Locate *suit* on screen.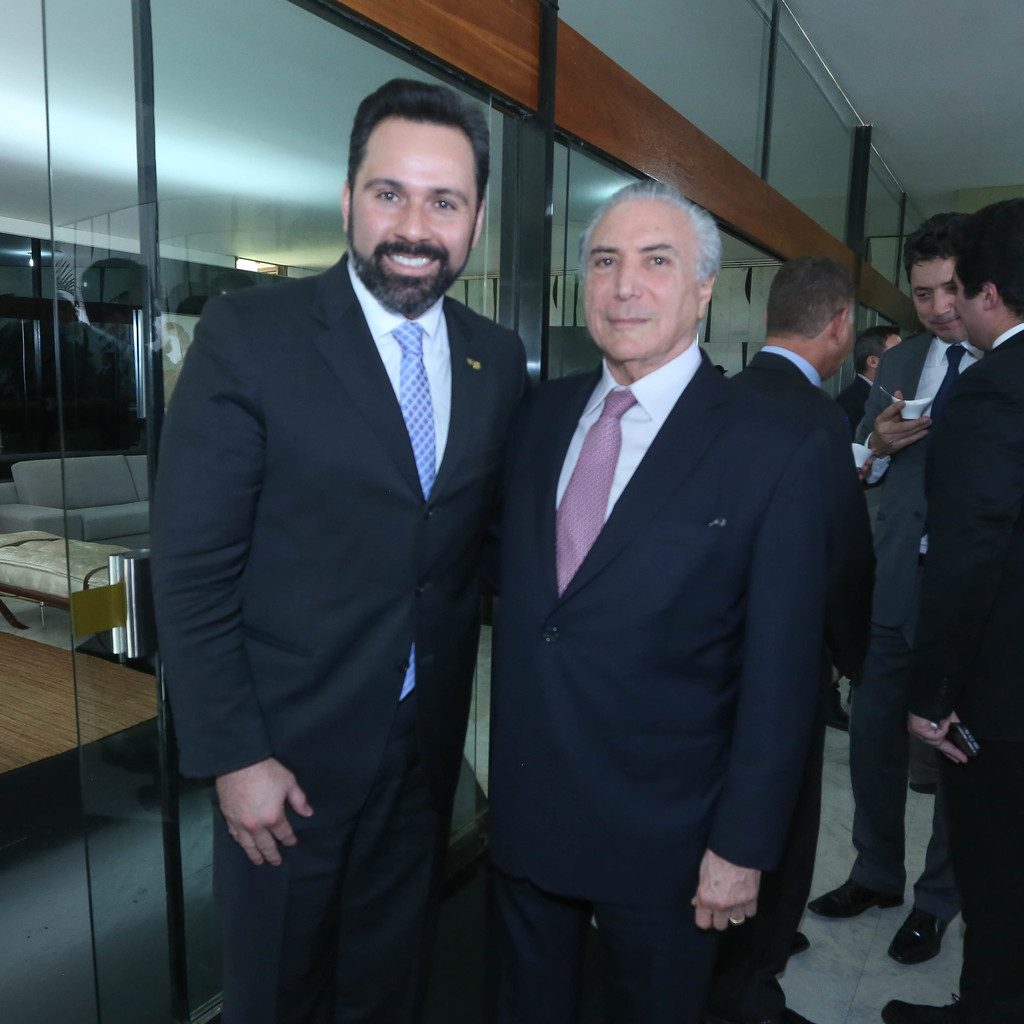
On screen at bbox(726, 349, 868, 1019).
